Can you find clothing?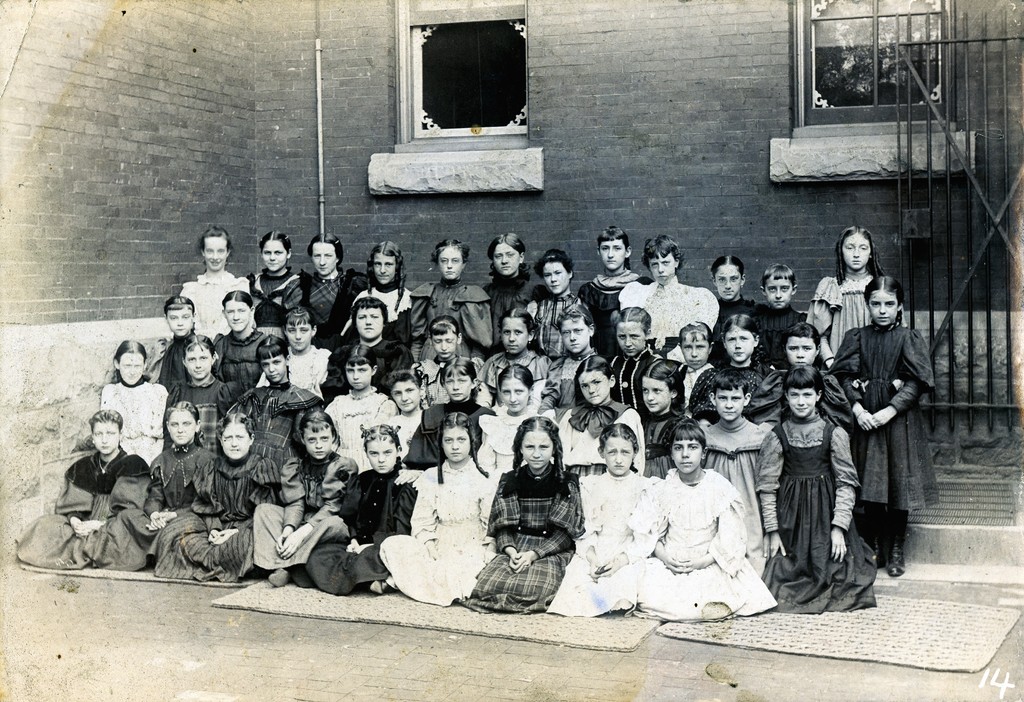
Yes, bounding box: box=[617, 466, 776, 621].
